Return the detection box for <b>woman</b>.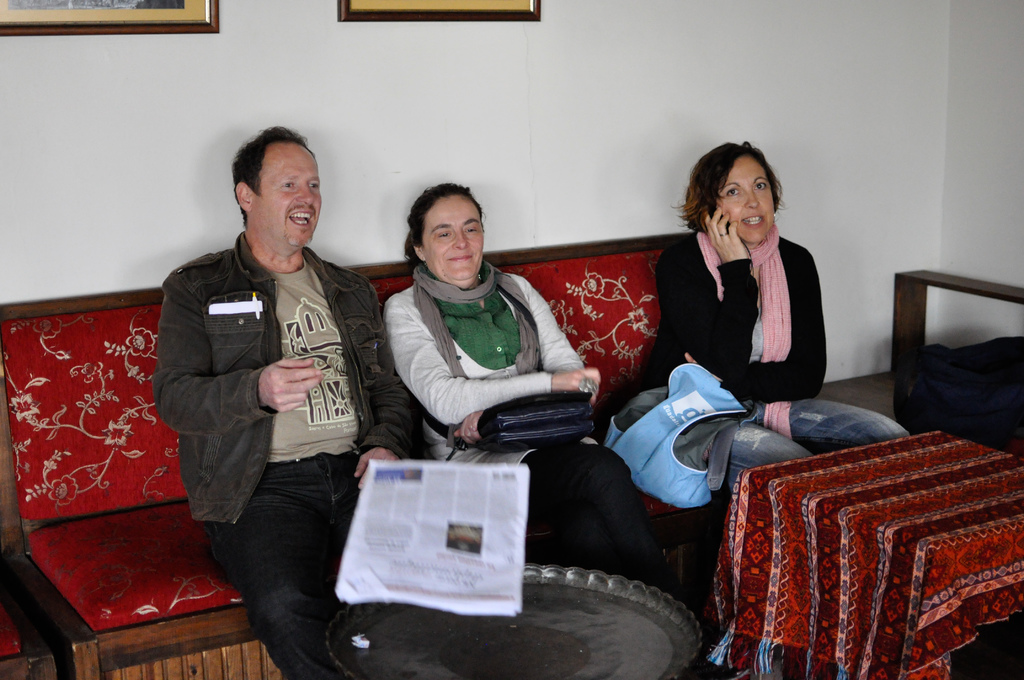
bbox=(650, 144, 837, 455).
